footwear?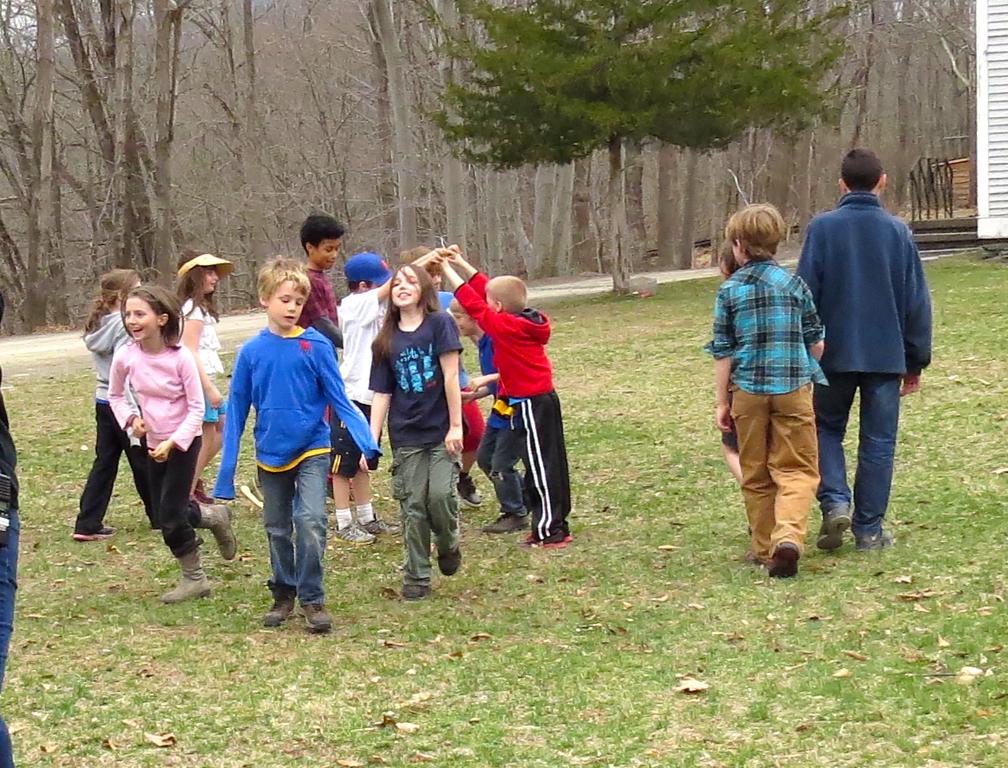
[770,541,799,585]
